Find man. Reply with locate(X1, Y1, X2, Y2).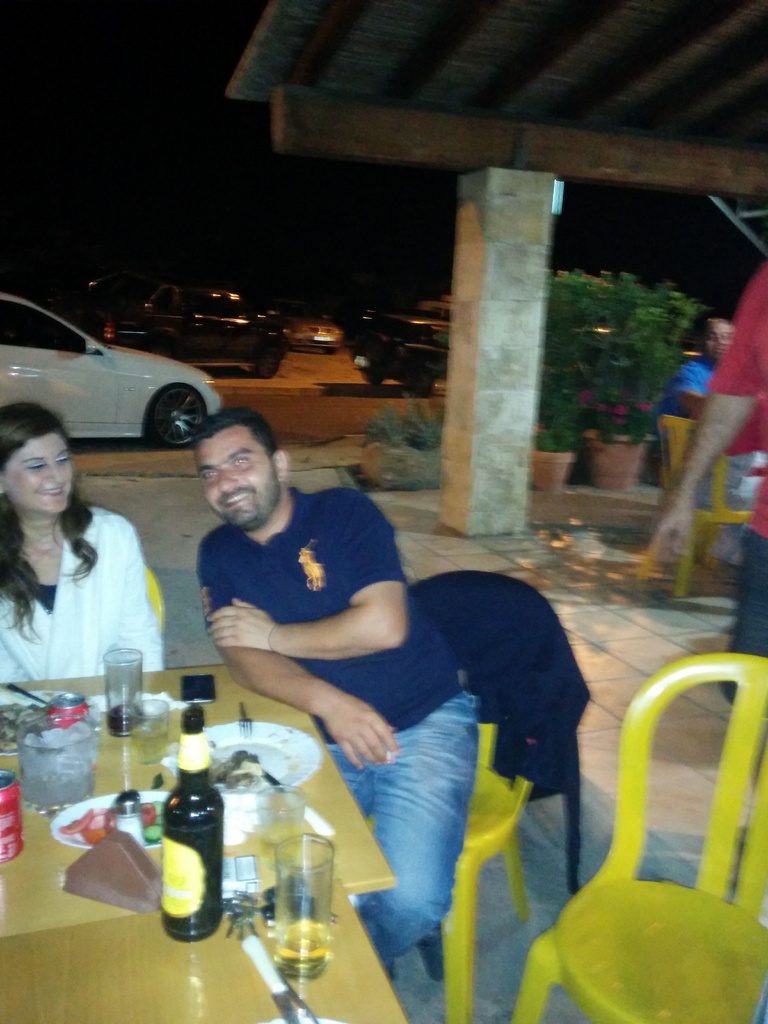
locate(674, 317, 733, 420).
